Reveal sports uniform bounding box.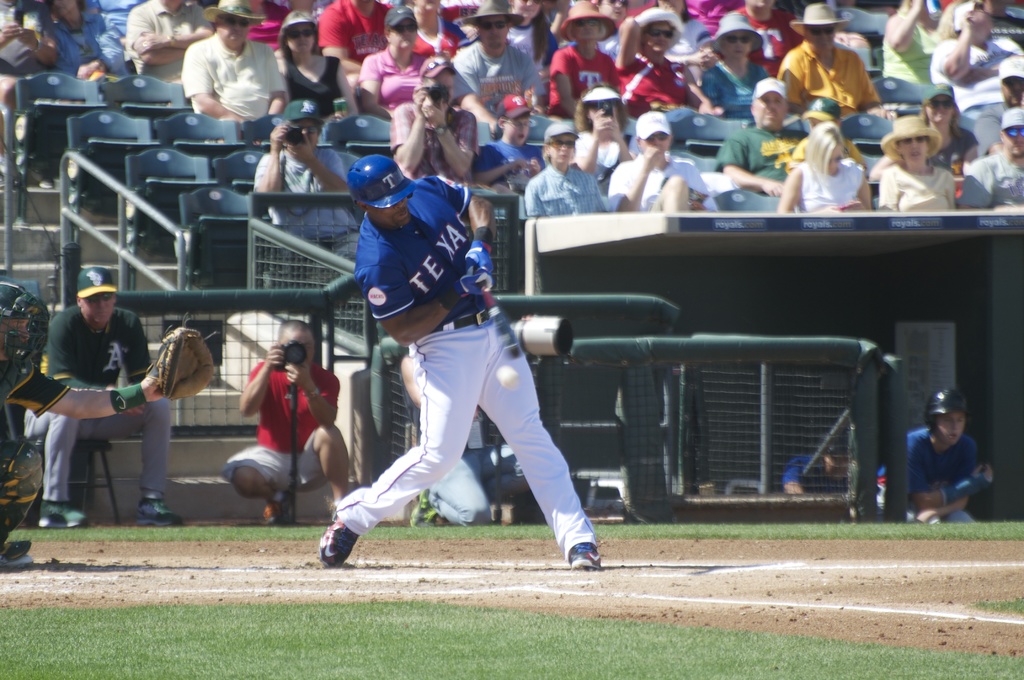
Revealed: box=[870, 426, 982, 534].
